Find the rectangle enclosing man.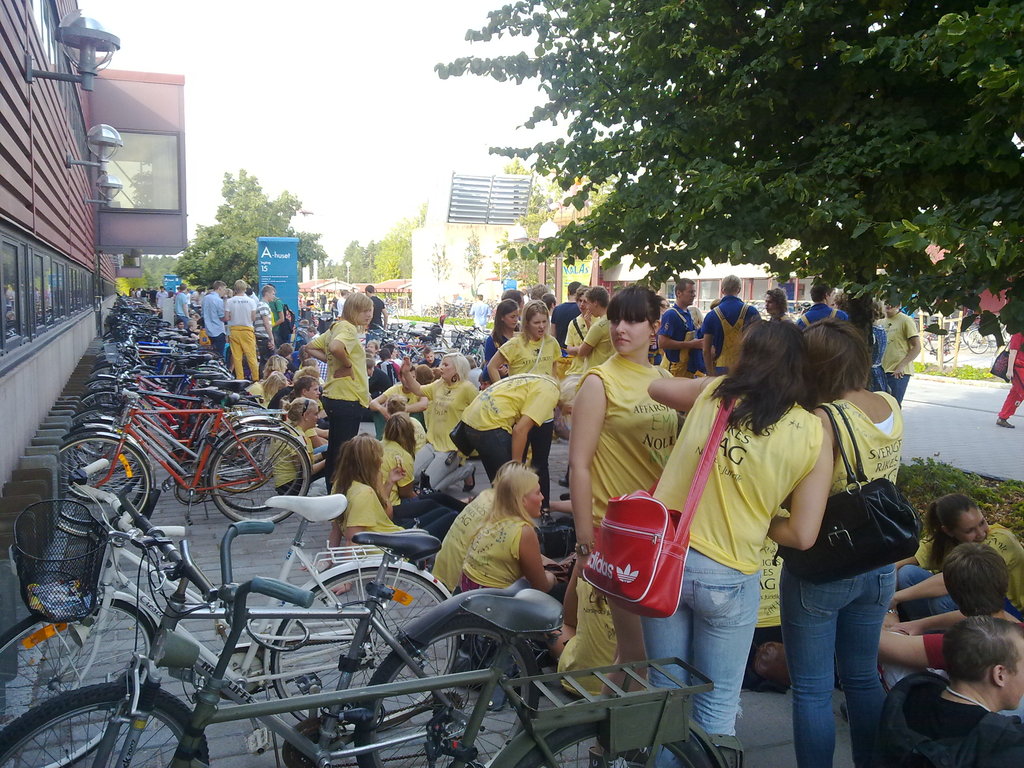
l=467, t=356, r=481, b=388.
